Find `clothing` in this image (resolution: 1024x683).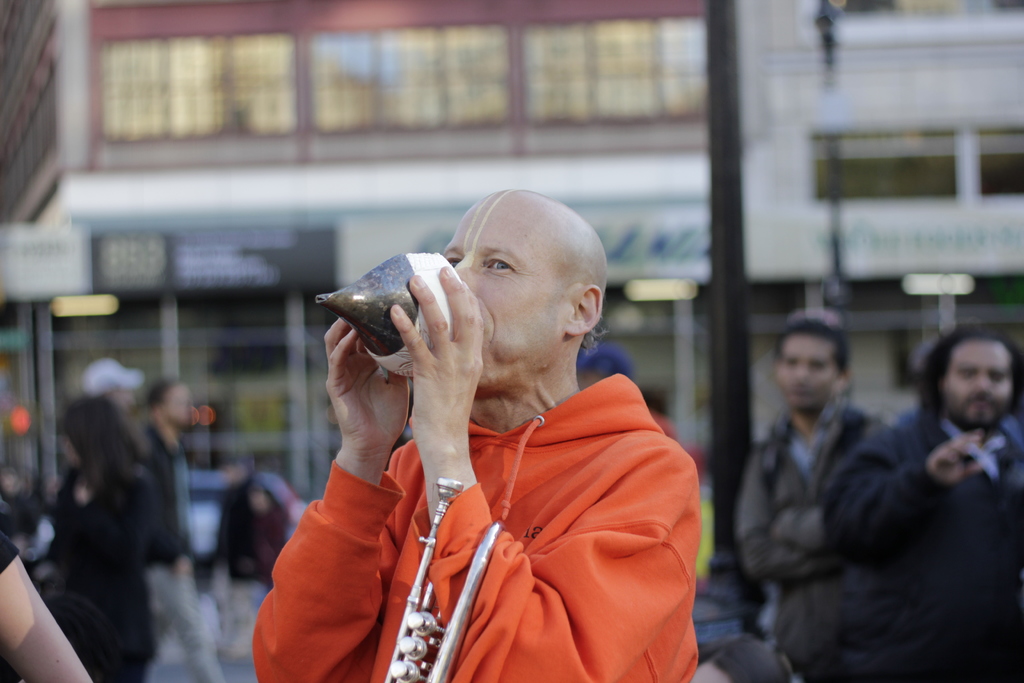
locate(729, 395, 883, 682).
